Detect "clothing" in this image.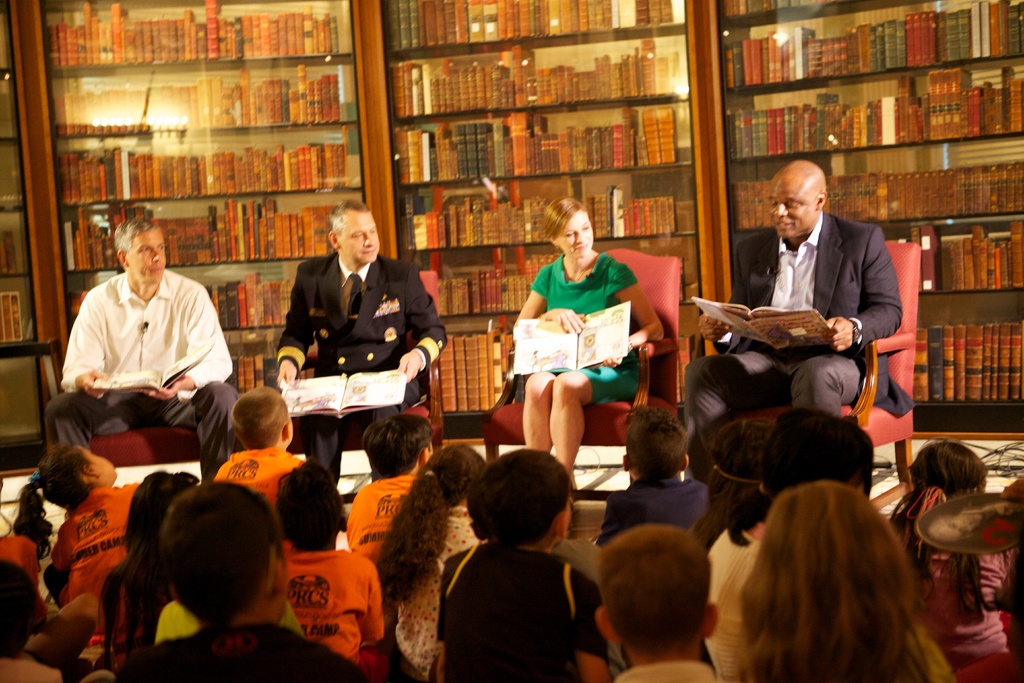
Detection: [281, 547, 390, 682].
